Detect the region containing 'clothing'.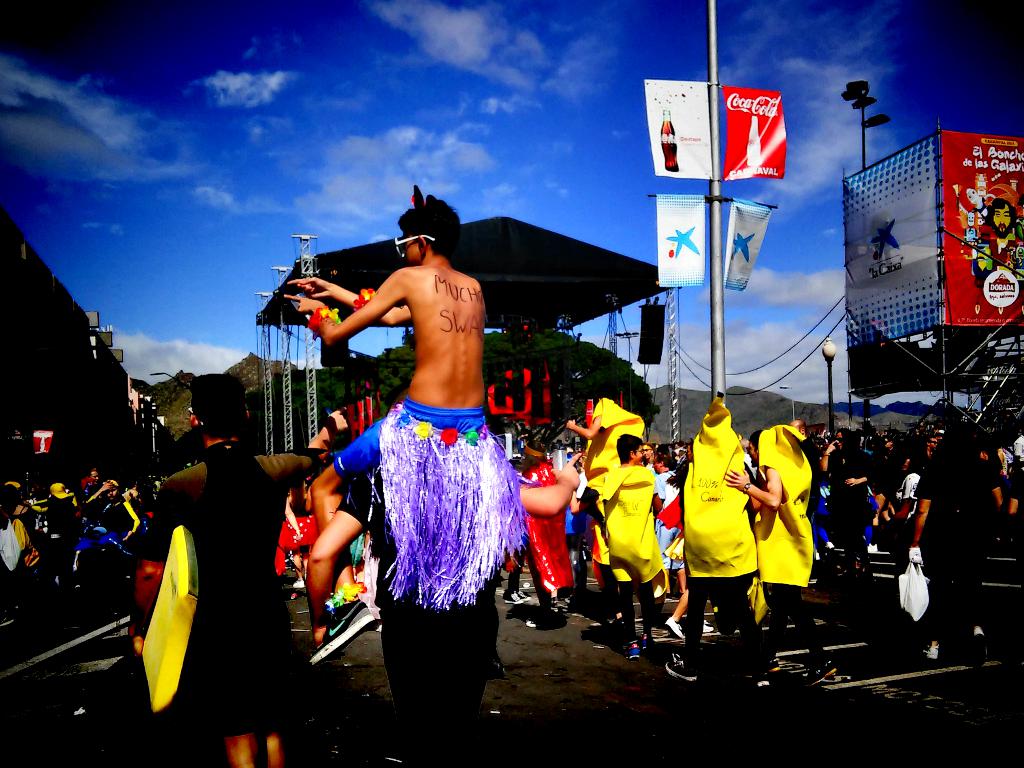
93, 500, 144, 537.
